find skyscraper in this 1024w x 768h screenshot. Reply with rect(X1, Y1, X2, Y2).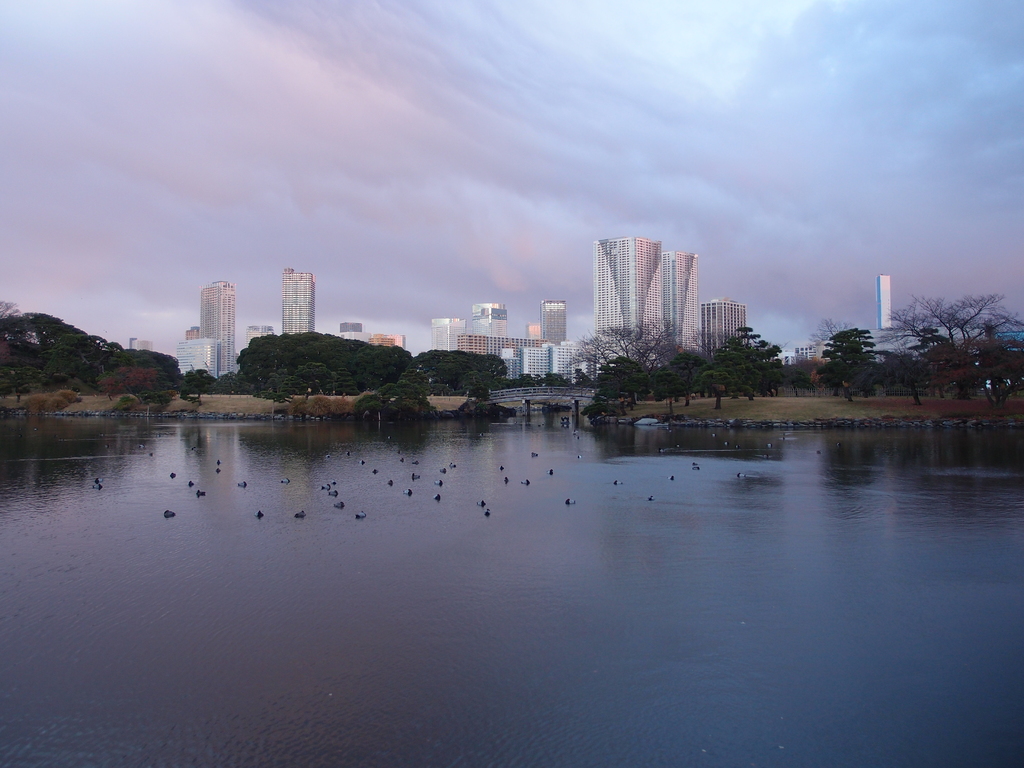
rect(471, 296, 509, 339).
